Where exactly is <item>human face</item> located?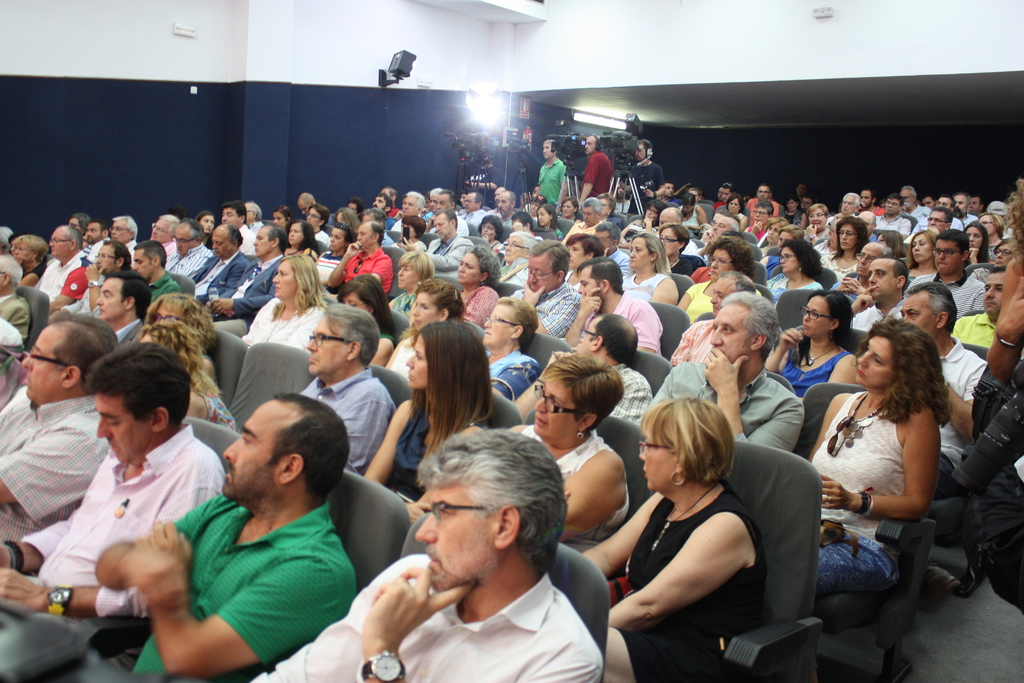
Its bounding box is bbox=[200, 215, 215, 235].
